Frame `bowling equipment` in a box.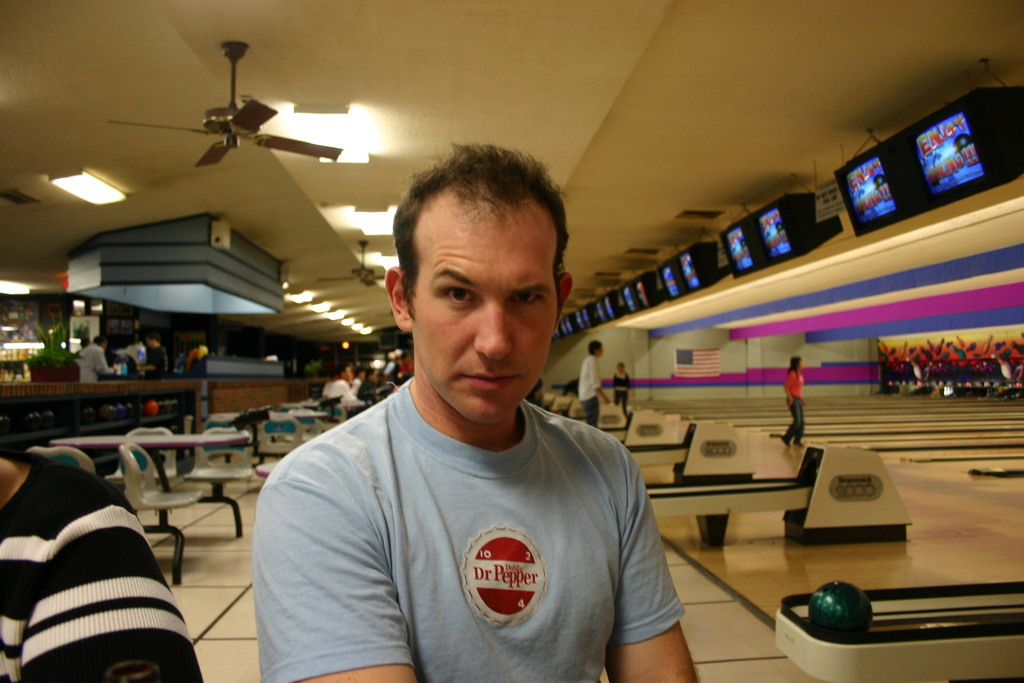
645 439 908 539.
